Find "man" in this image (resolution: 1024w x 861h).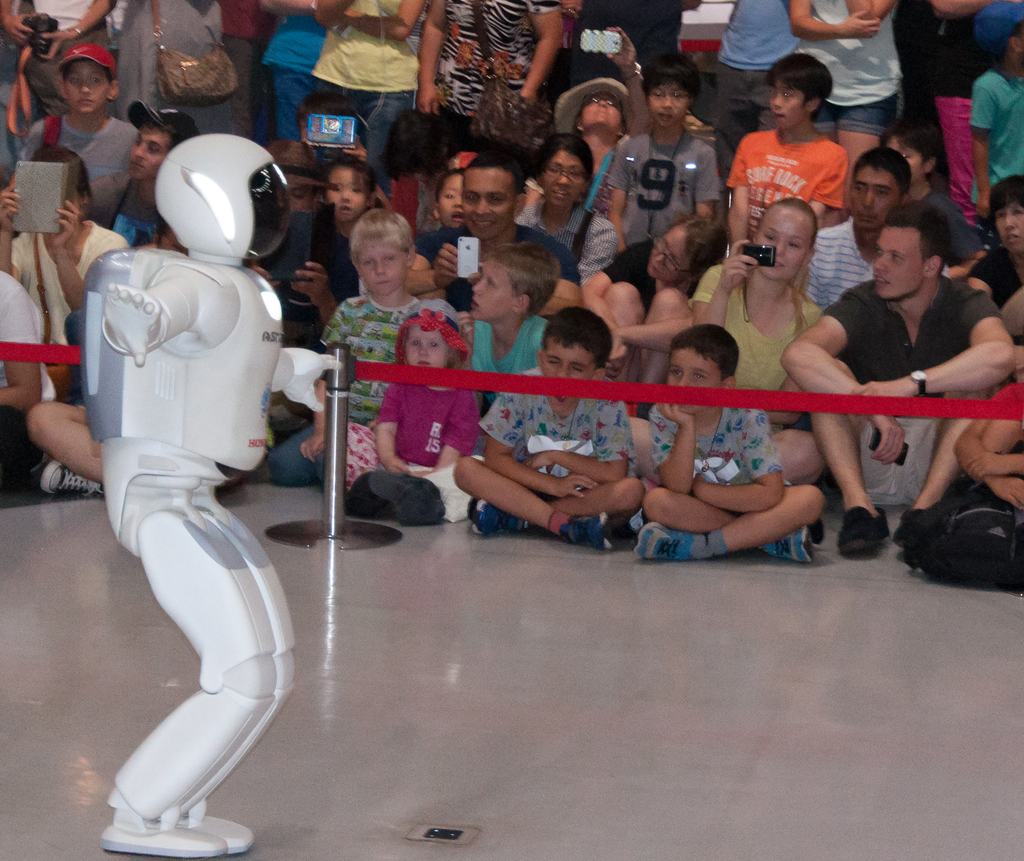
<bbox>806, 146, 912, 308</bbox>.
